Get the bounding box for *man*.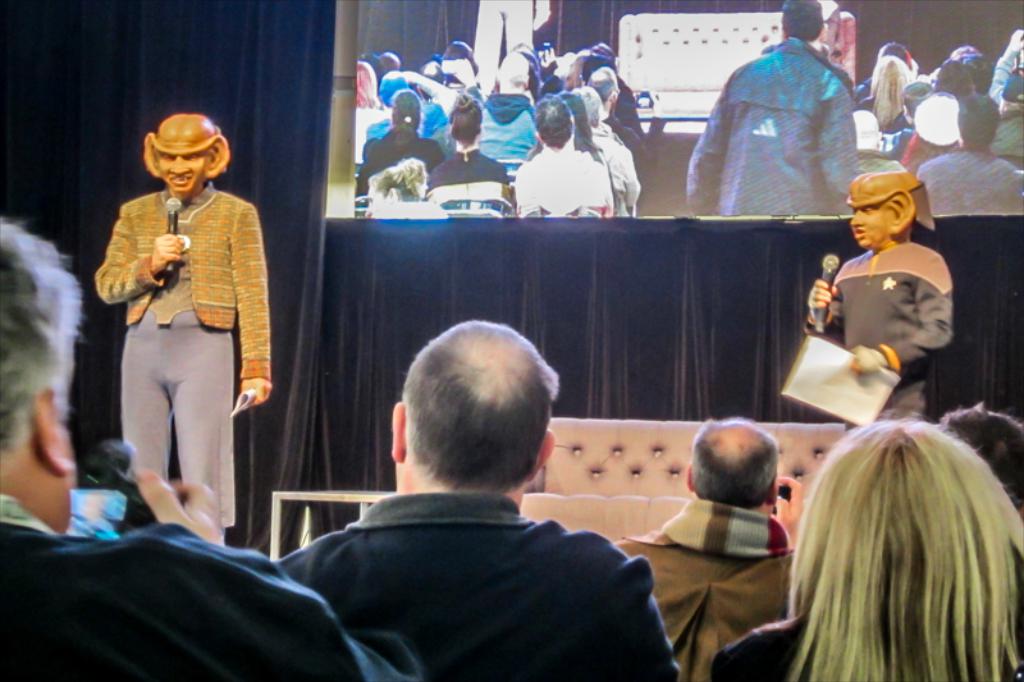
(915,92,1023,225).
